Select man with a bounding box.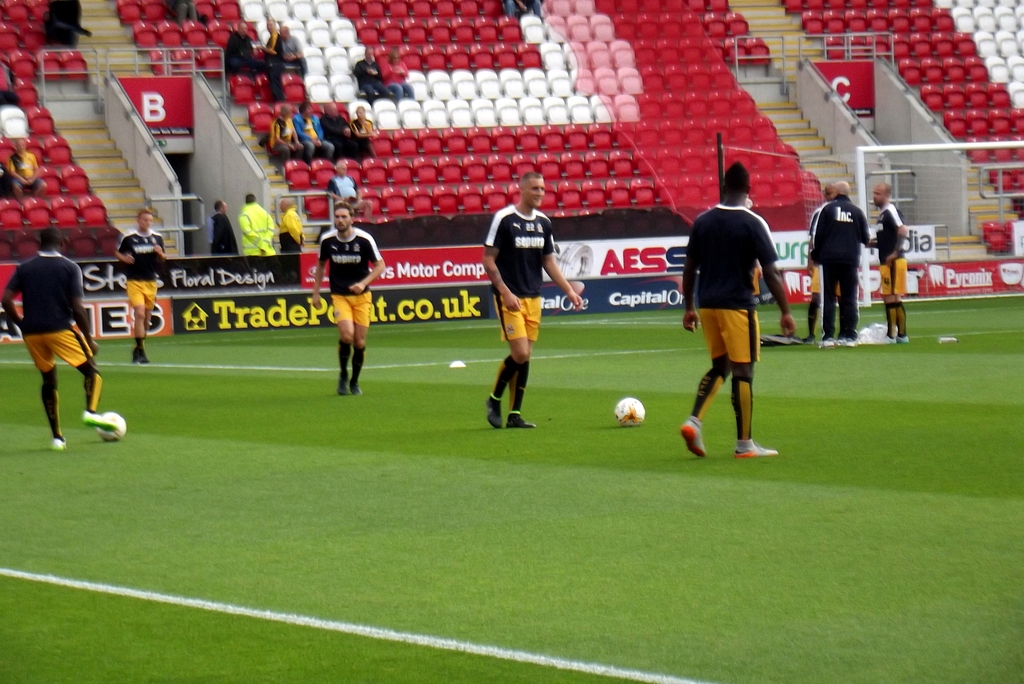
(310, 201, 387, 399).
